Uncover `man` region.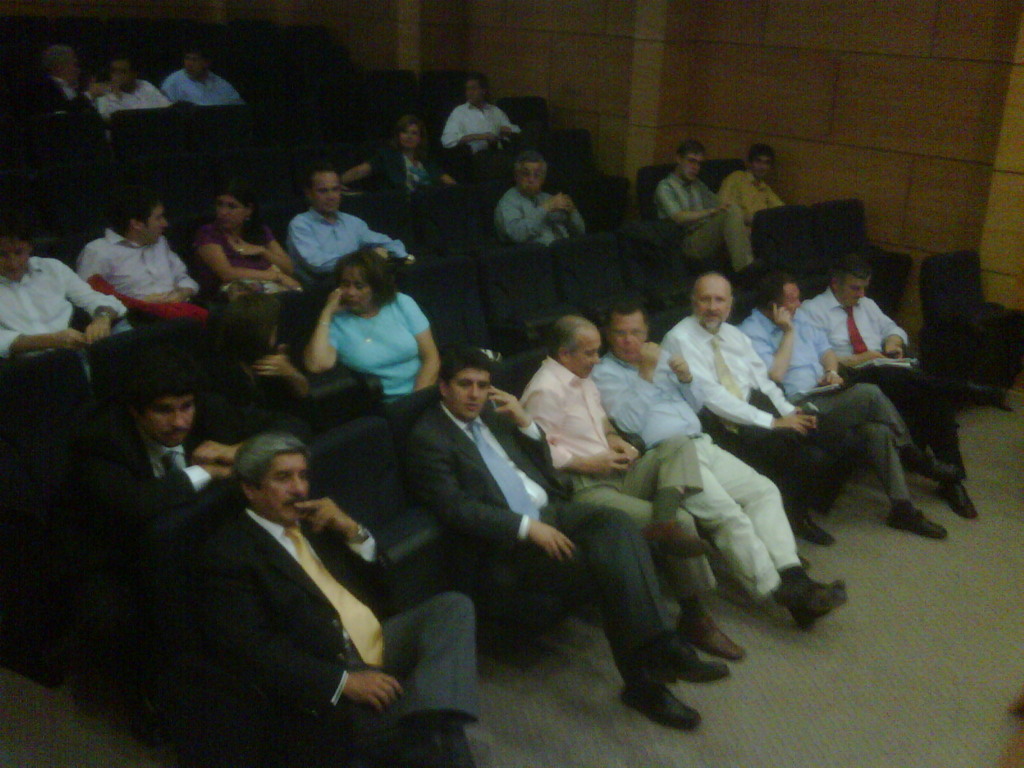
Uncovered: select_region(298, 177, 407, 287).
